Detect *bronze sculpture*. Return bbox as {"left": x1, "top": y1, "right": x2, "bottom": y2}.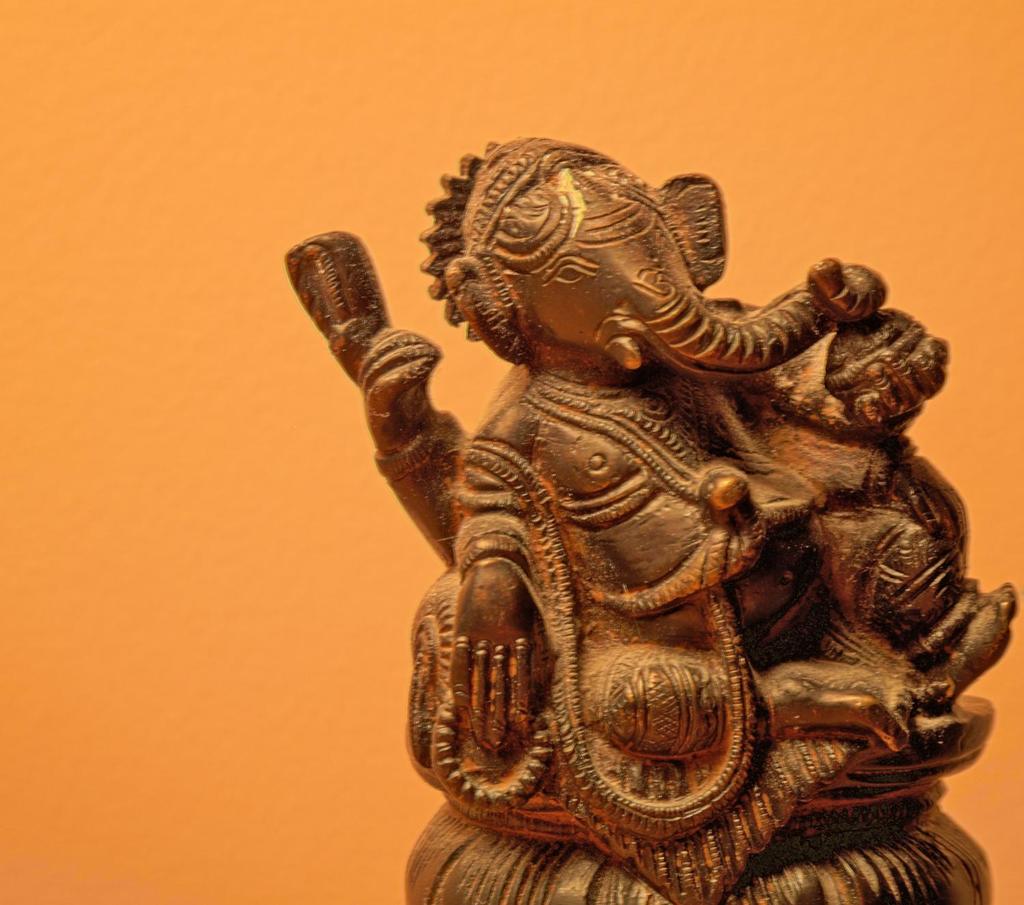
{"left": 284, "top": 128, "right": 1019, "bottom": 904}.
